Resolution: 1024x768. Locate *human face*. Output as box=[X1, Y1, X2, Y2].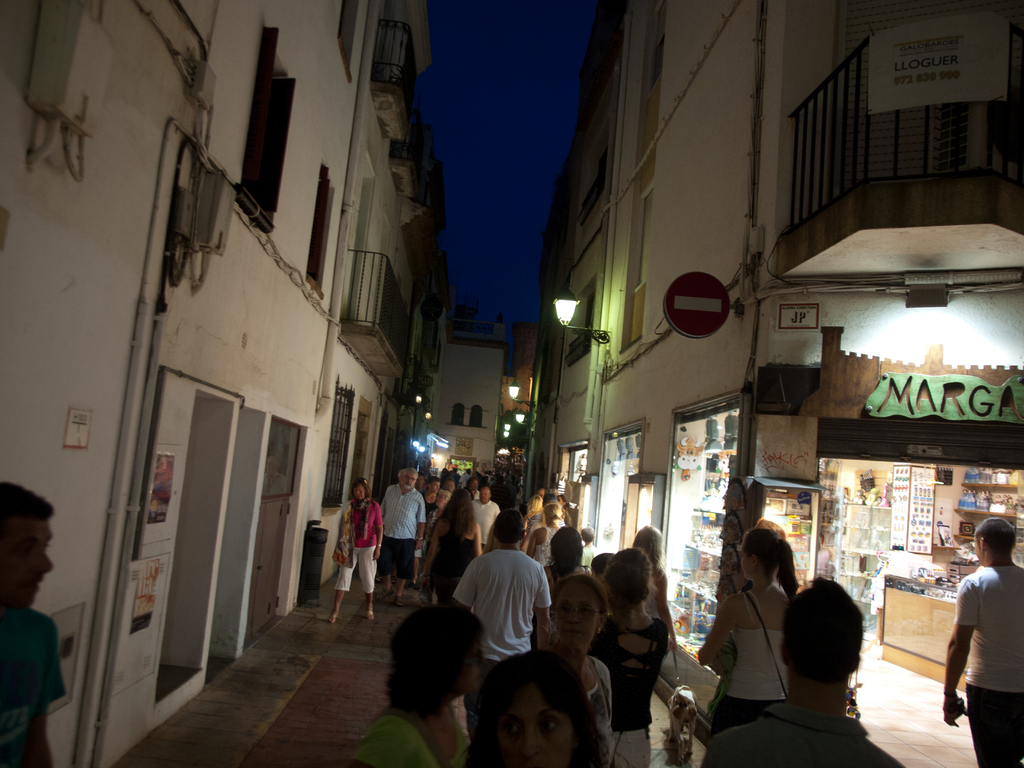
box=[429, 482, 441, 491].
